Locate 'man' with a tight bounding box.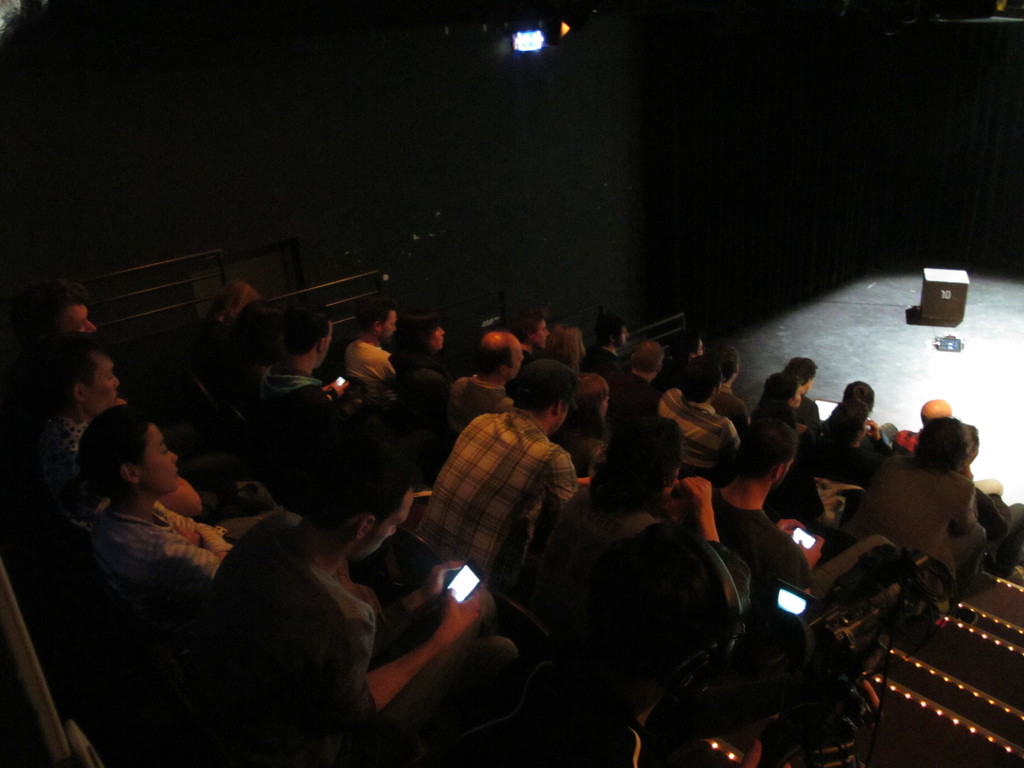
BBox(420, 333, 523, 498).
